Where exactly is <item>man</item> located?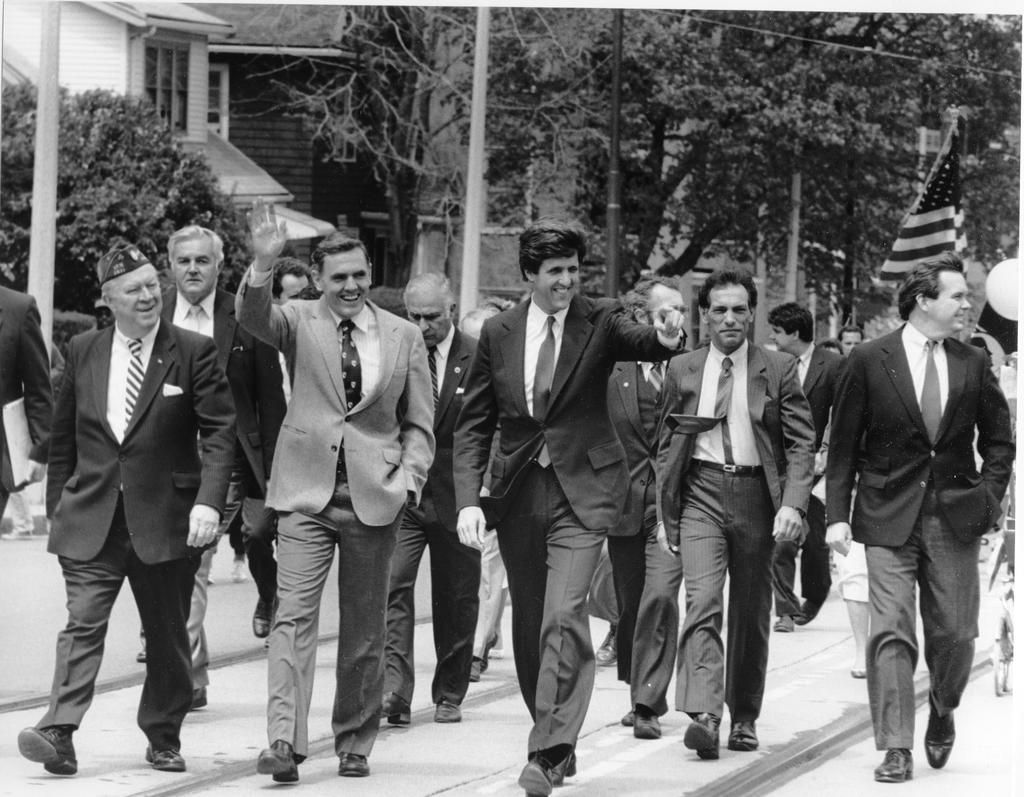
Its bounding box is <box>254,248,319,464</box>.
